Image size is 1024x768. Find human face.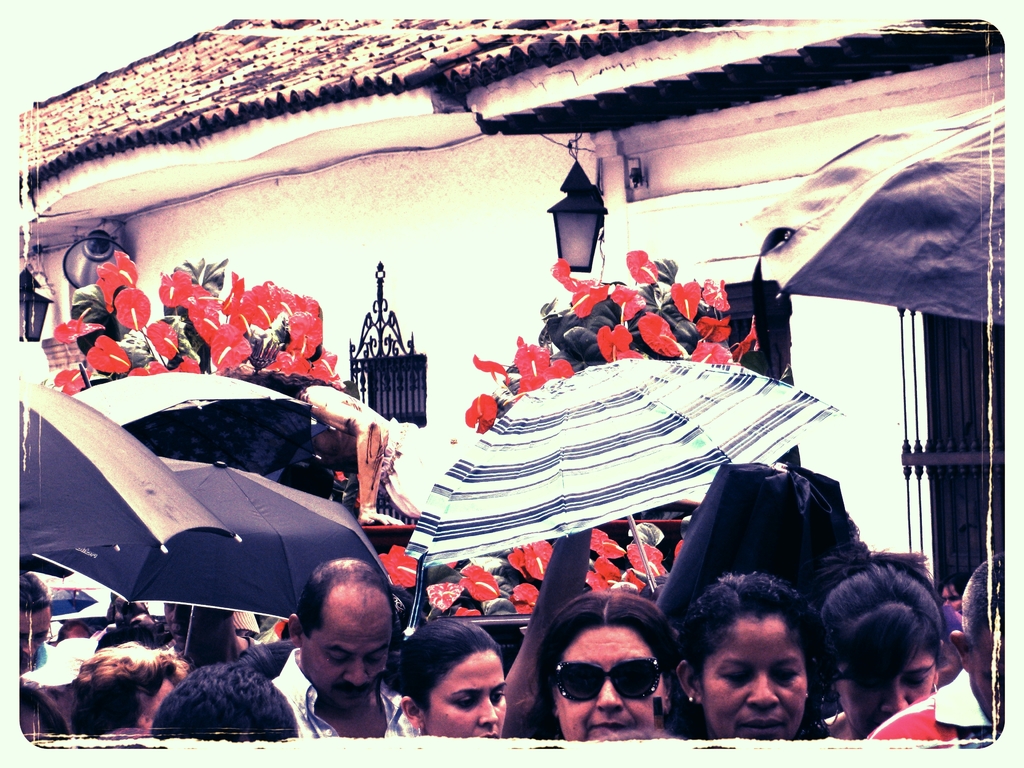
(301,614,393,709).
